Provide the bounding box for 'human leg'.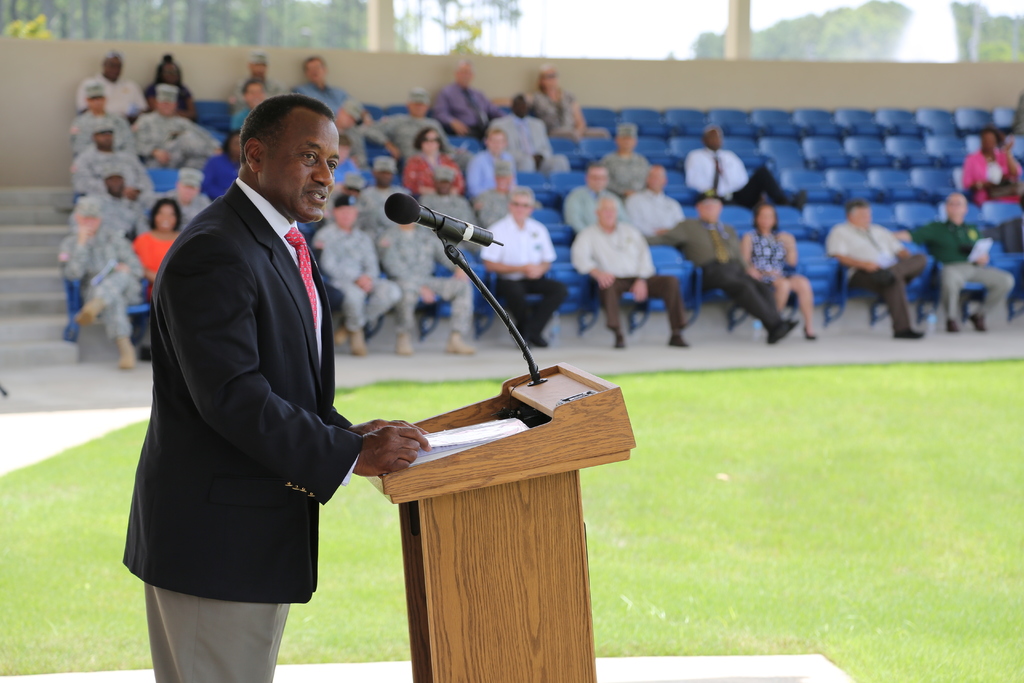
crop(144, 564, 296, 679).
